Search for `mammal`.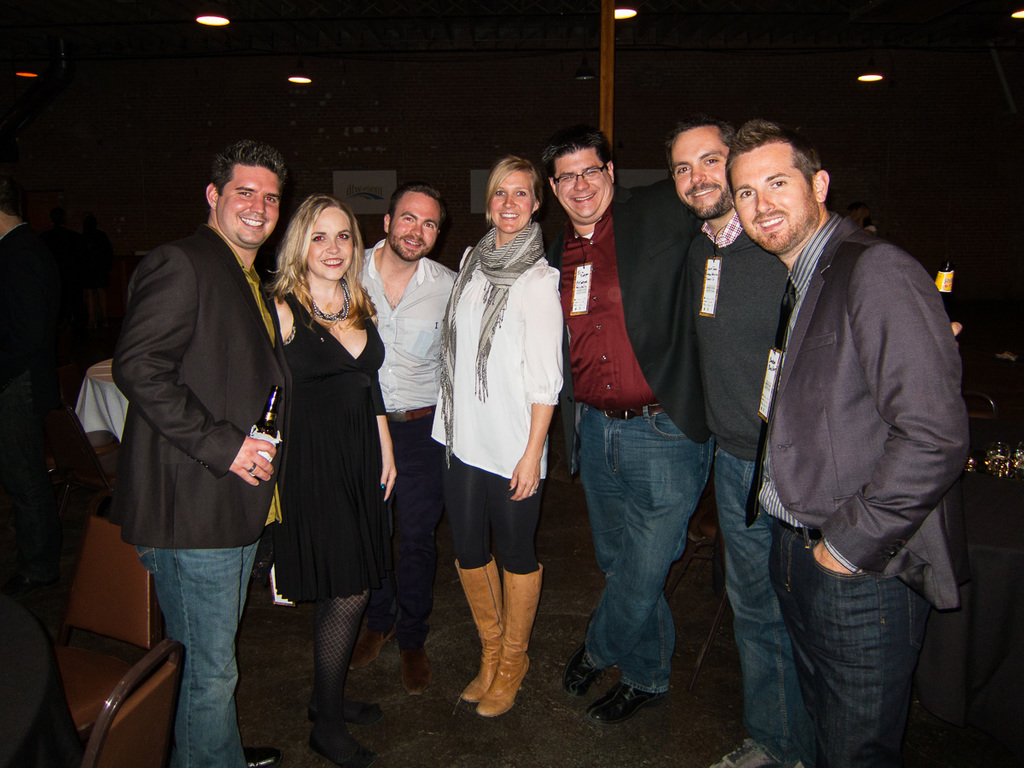
Found at x1=252 y1=195 x2=399 y2=767.
